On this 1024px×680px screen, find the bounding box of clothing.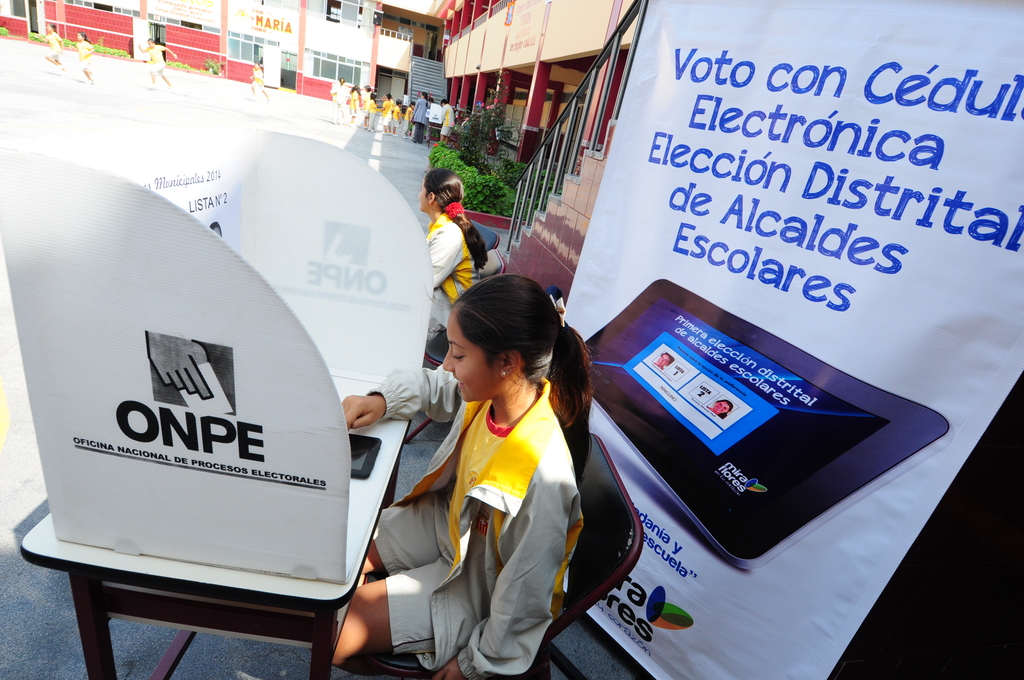
Bounding box: select_region(413, 97, 424, 145).
